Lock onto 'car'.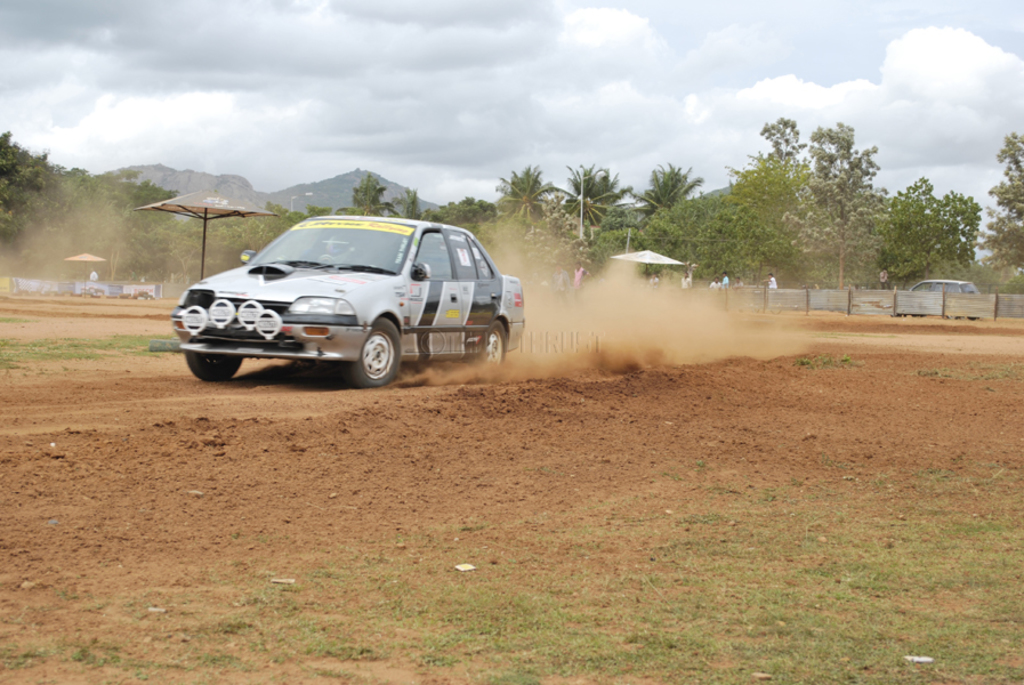
Locked: [x1=168, y1=210, x2=529, y2=395].
